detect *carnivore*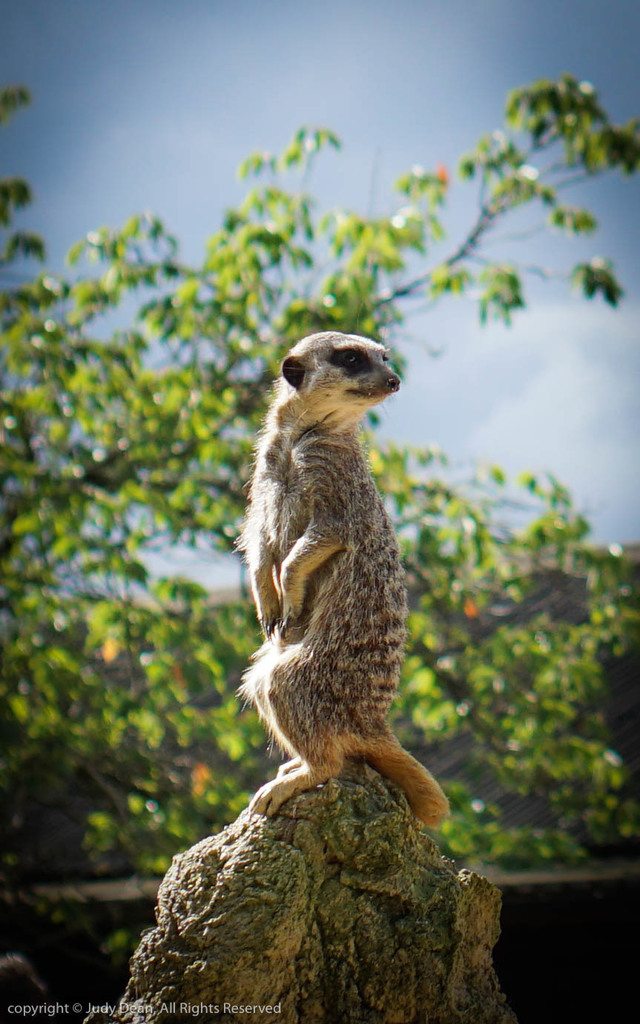
[left=234, top=313, right=445, bottom=844]
